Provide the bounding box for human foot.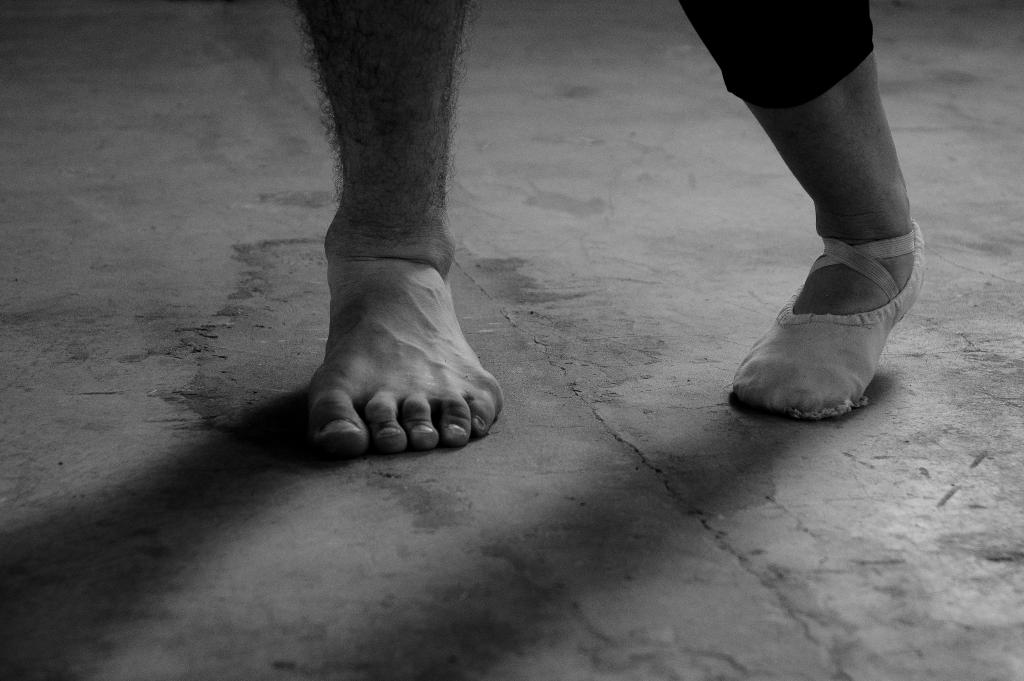
bbox=(293, 210, 513, 463).
